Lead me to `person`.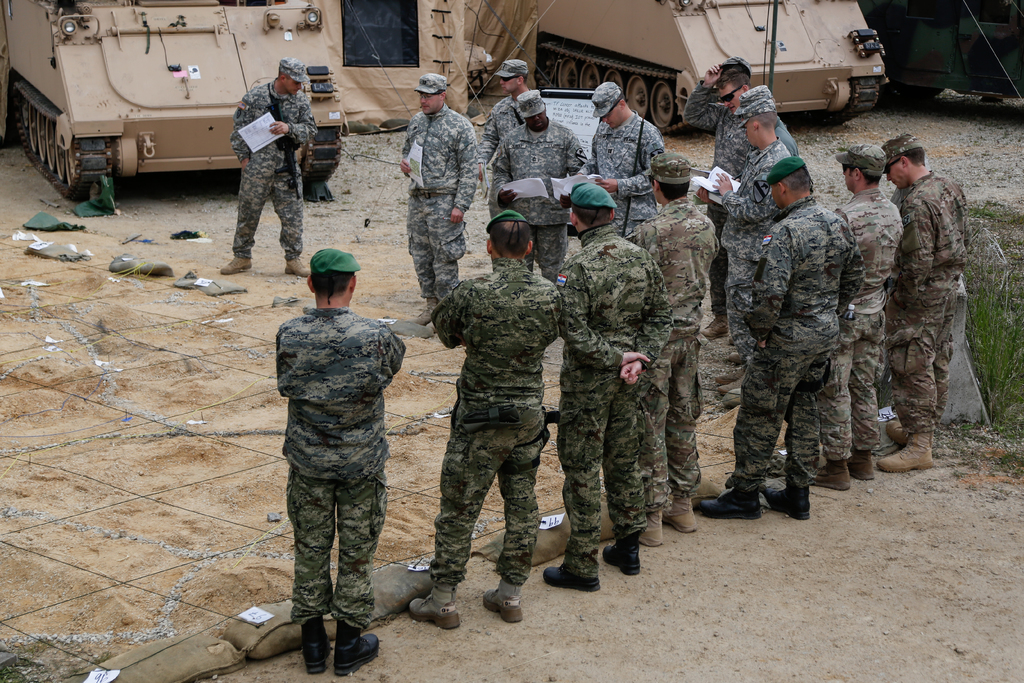
Lead to crop(557, 178, 669, 592).
